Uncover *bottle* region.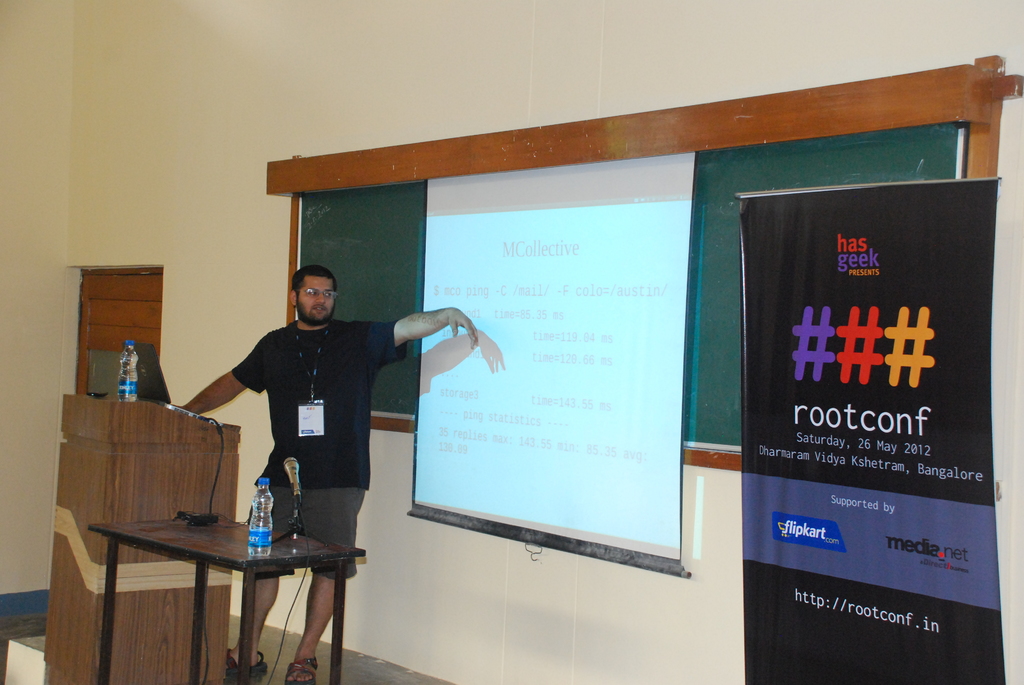
Uncovered: x1=117 y1=342 x2=141 y2=405.
